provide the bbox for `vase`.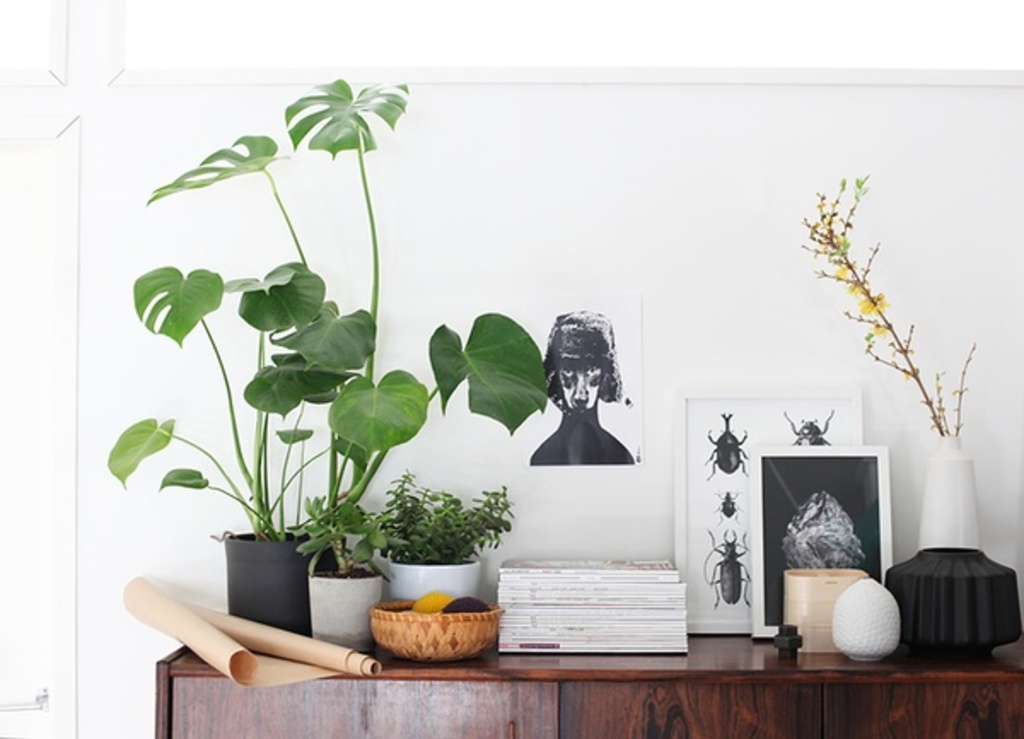
bbox=[884, 544, 1022, 662].
